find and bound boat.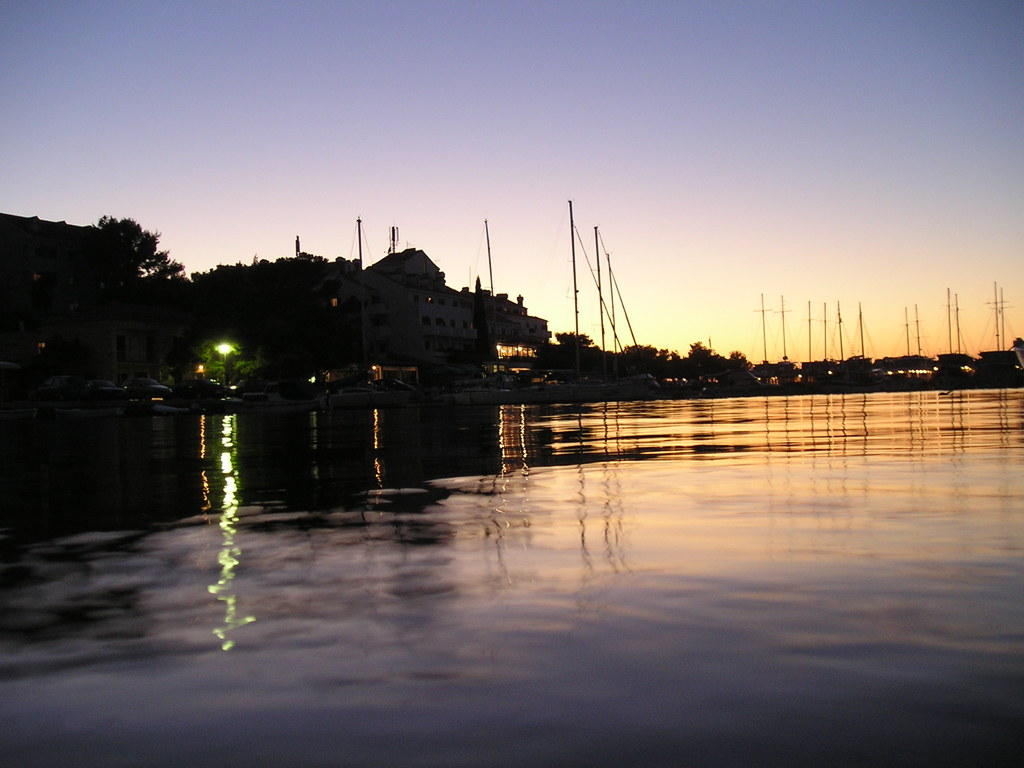
Bound: bbox=[451, 220, 518, 413].
